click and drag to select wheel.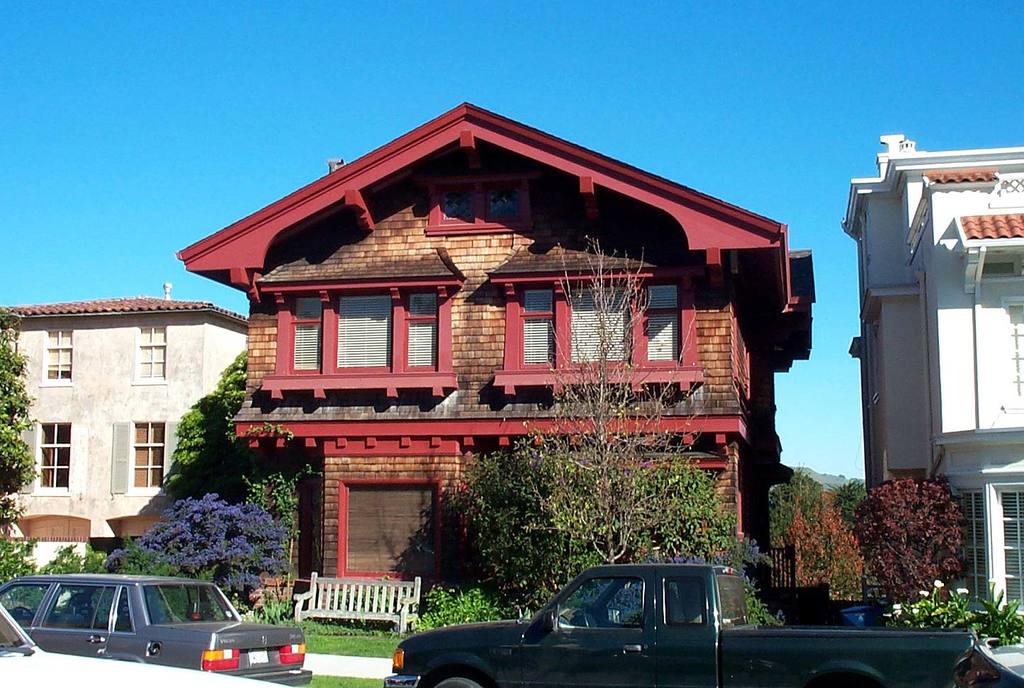
Selection: 434:677:480:687.
